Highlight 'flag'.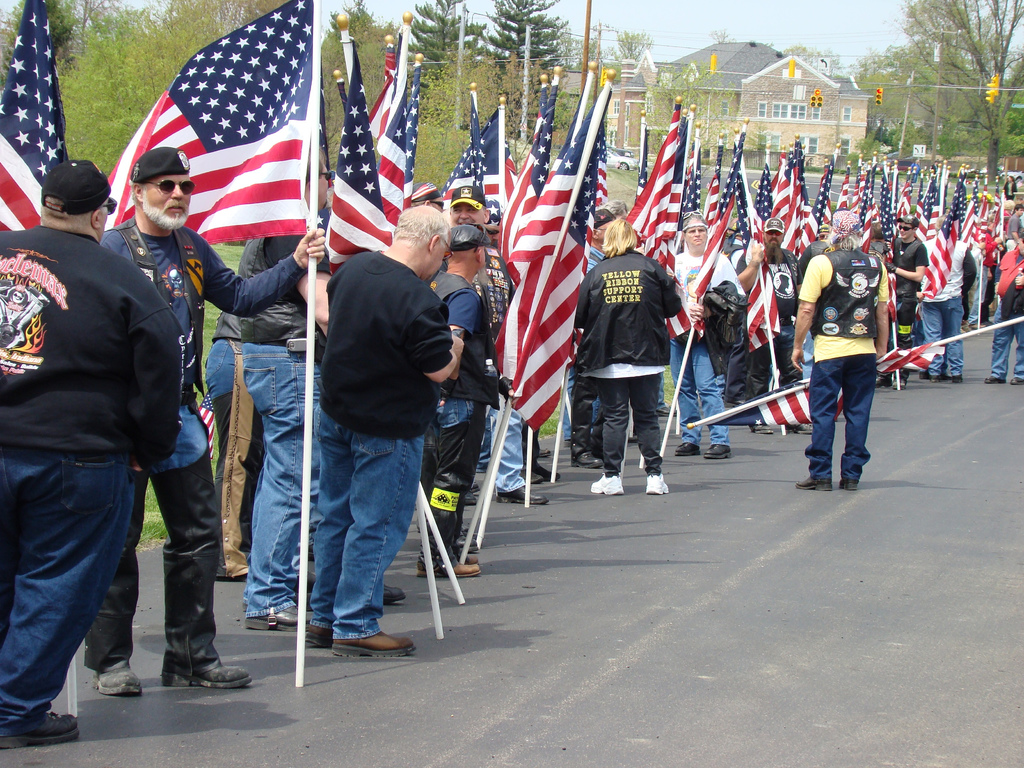
Highlighted region: box=[490, 83, 617, 428].
